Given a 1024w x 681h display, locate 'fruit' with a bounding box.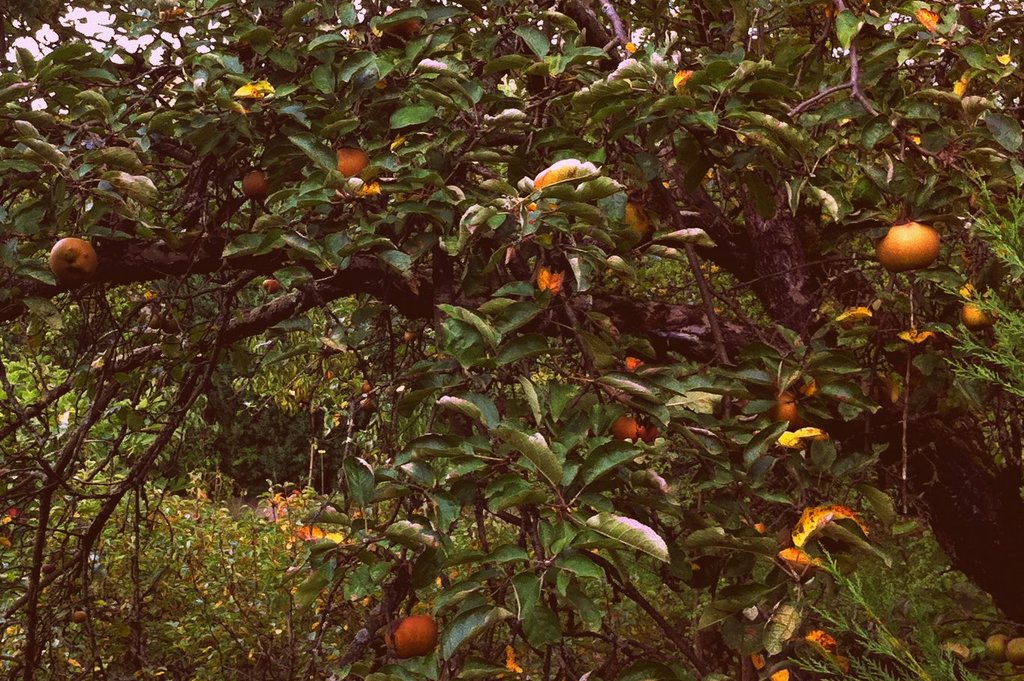
Located: Rect(963, 299, 998, 325).
